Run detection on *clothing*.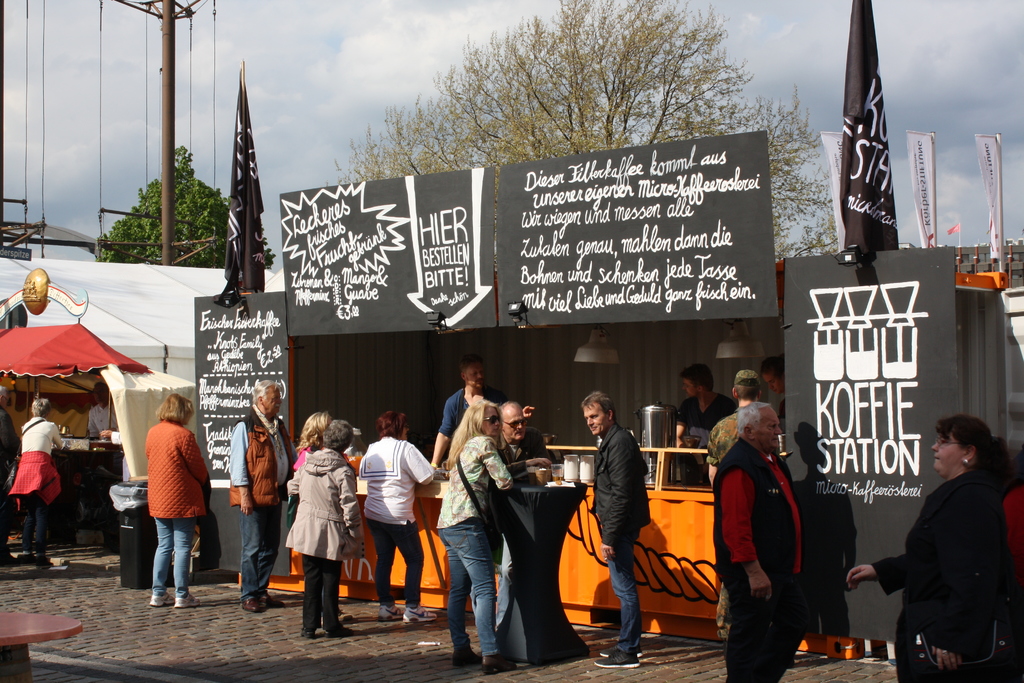
Result: (left=592, top=422, right=652, bottom=656).
